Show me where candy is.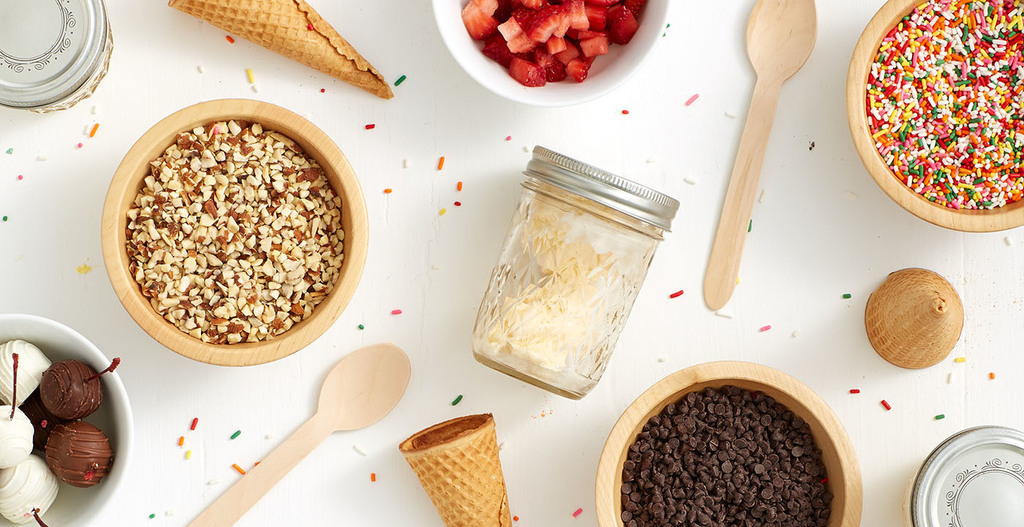
candy is at [865,13,1020,203].
